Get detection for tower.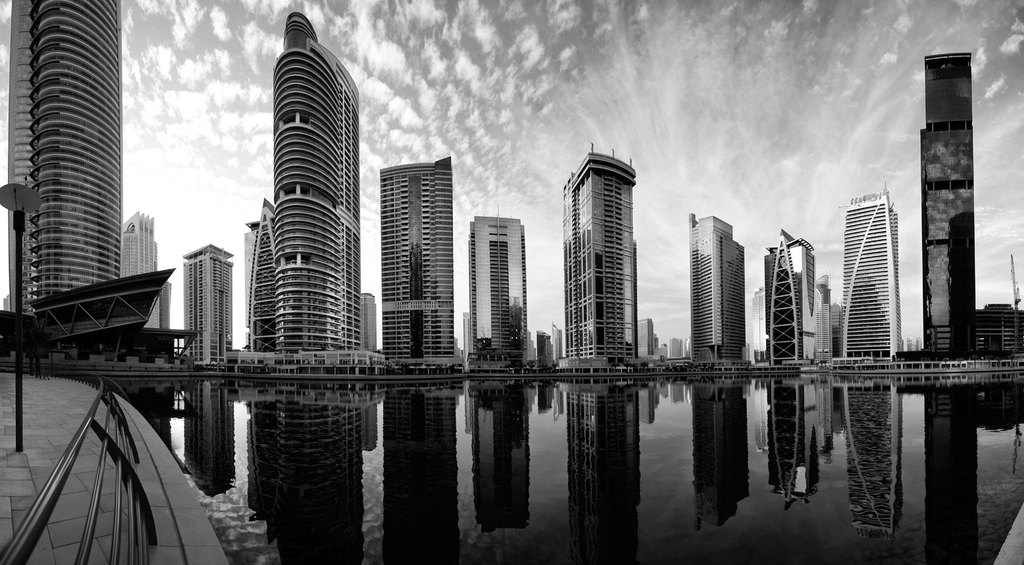
Detection: {"x1": 465, "y1": 317, "x2": 474, "y2": 352}.
